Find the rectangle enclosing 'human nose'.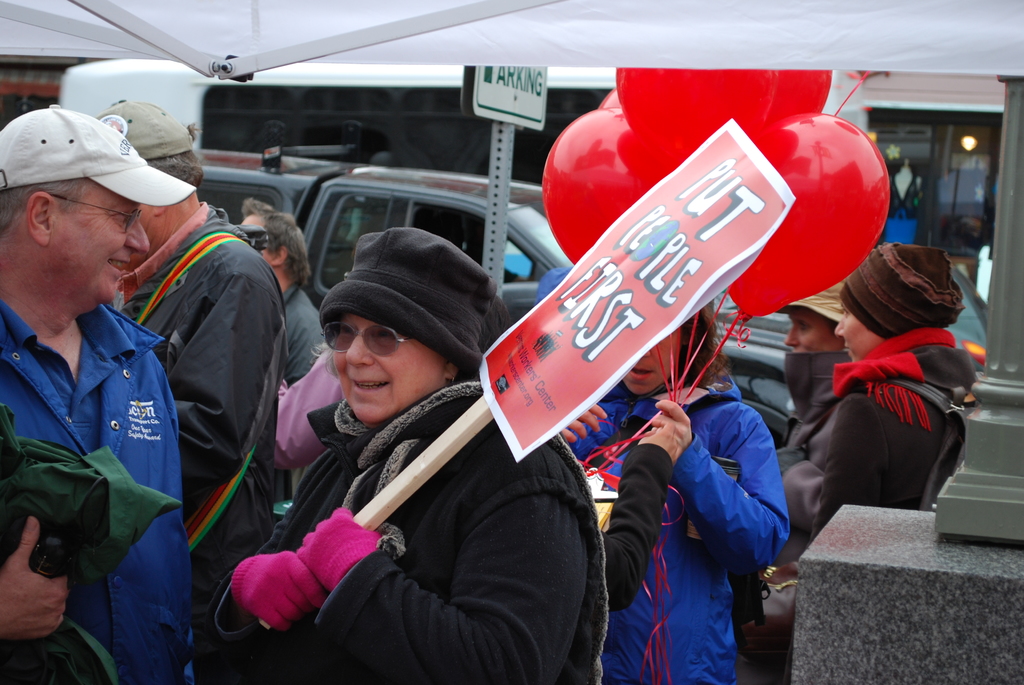
BBox(836, 316, 845, 334).
